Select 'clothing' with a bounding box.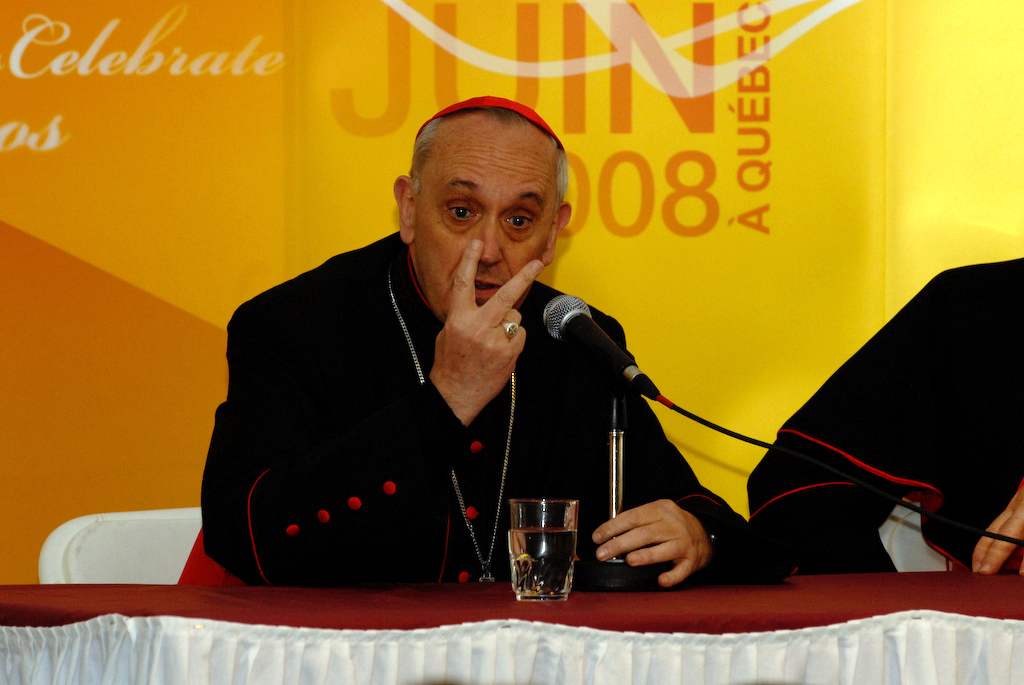
region(744, 257, 1023, 581).
